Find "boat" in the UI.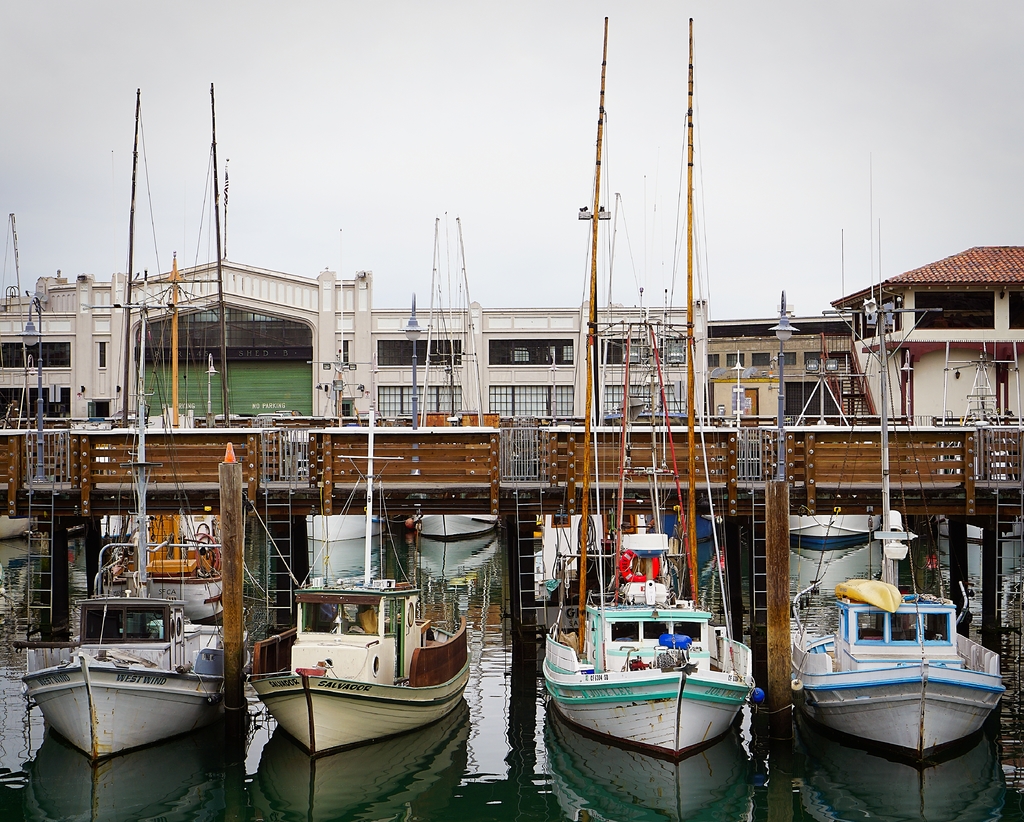
UI element at <region>122, 81, 233, 615</region>.
